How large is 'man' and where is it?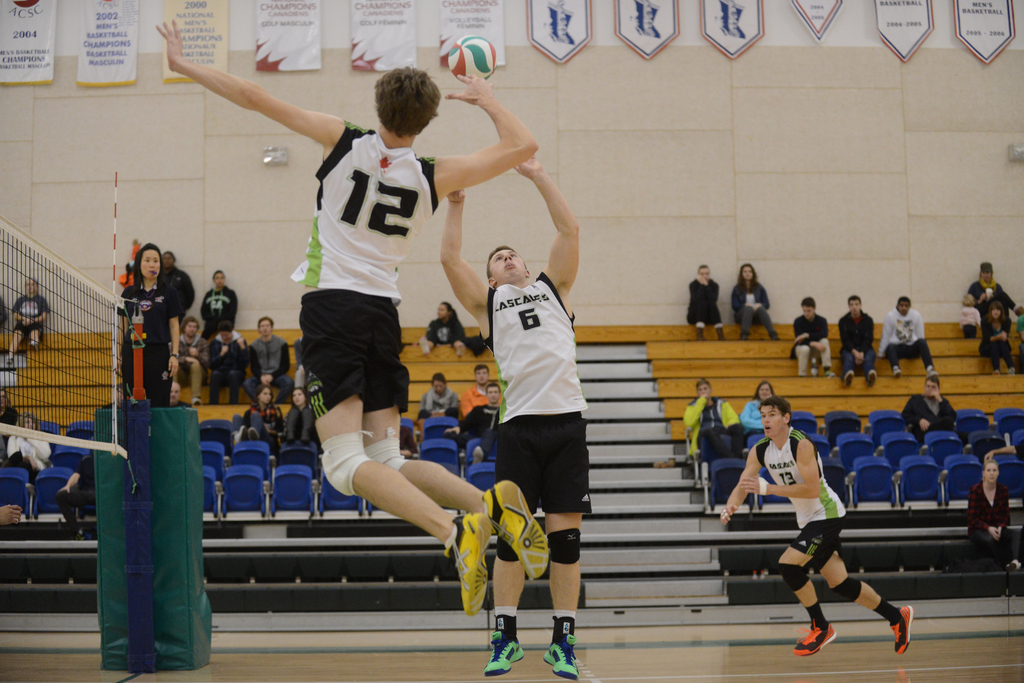
Bounding box: BBox(680, 378, 741, 466).
